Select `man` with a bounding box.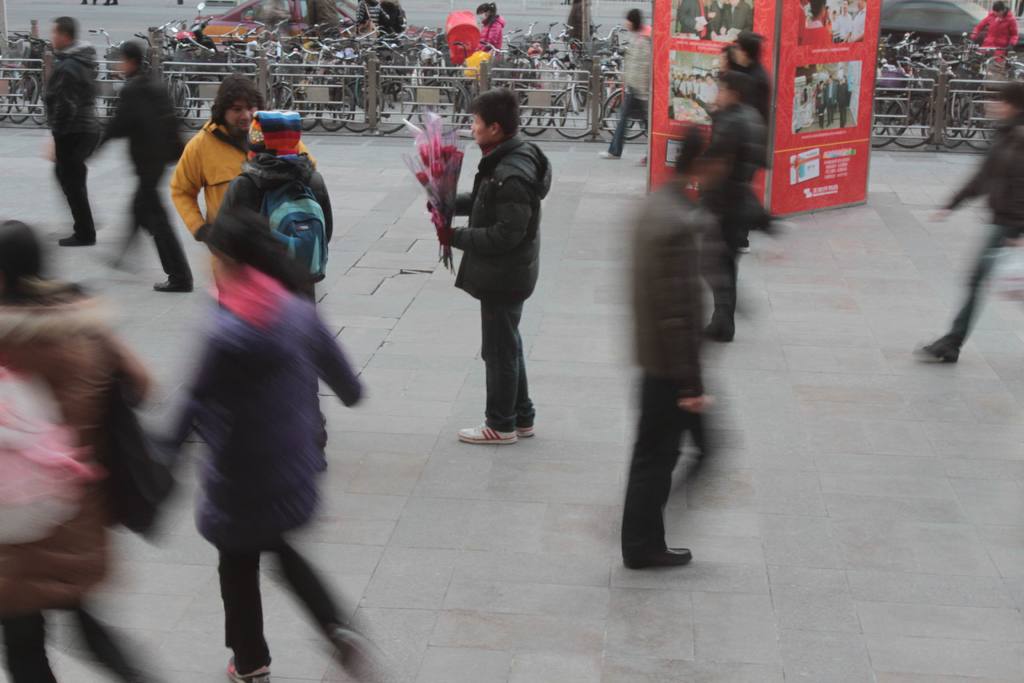
box=[602, 6, 659, 161].
